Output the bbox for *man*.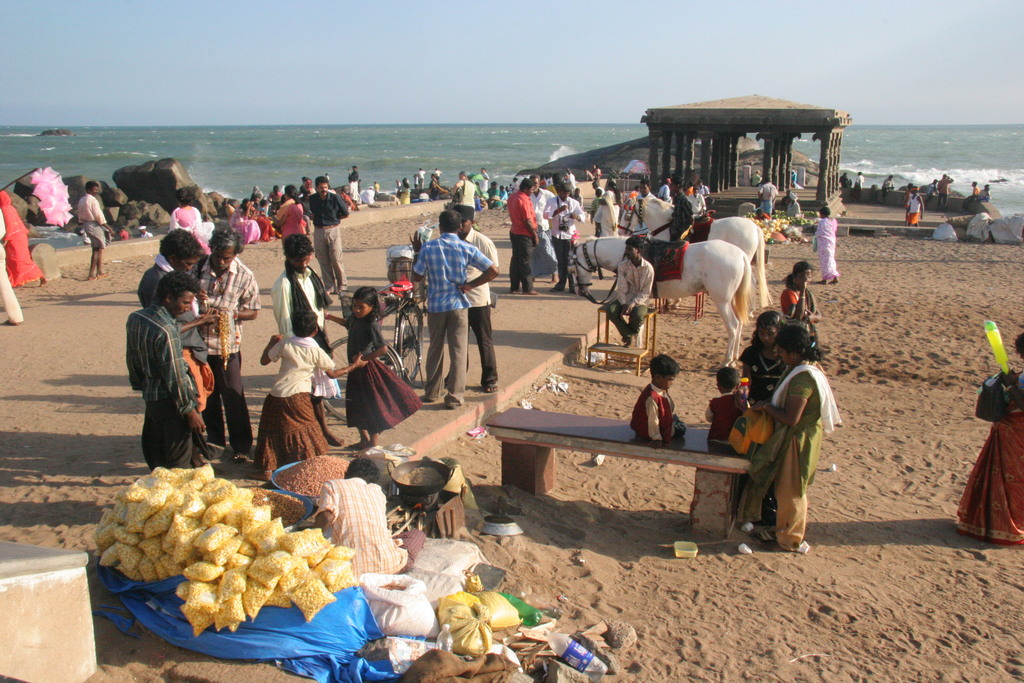
(left=447, top=206, right=499, bottom=395).
